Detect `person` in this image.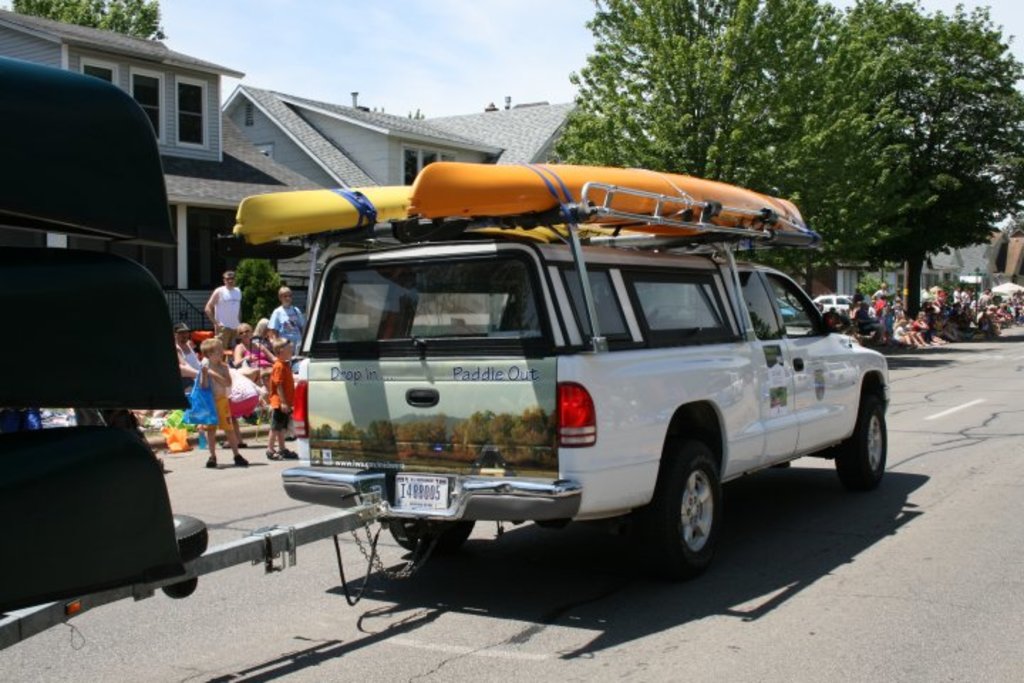
Detection: l=203, t=336, r=249, b=462.
